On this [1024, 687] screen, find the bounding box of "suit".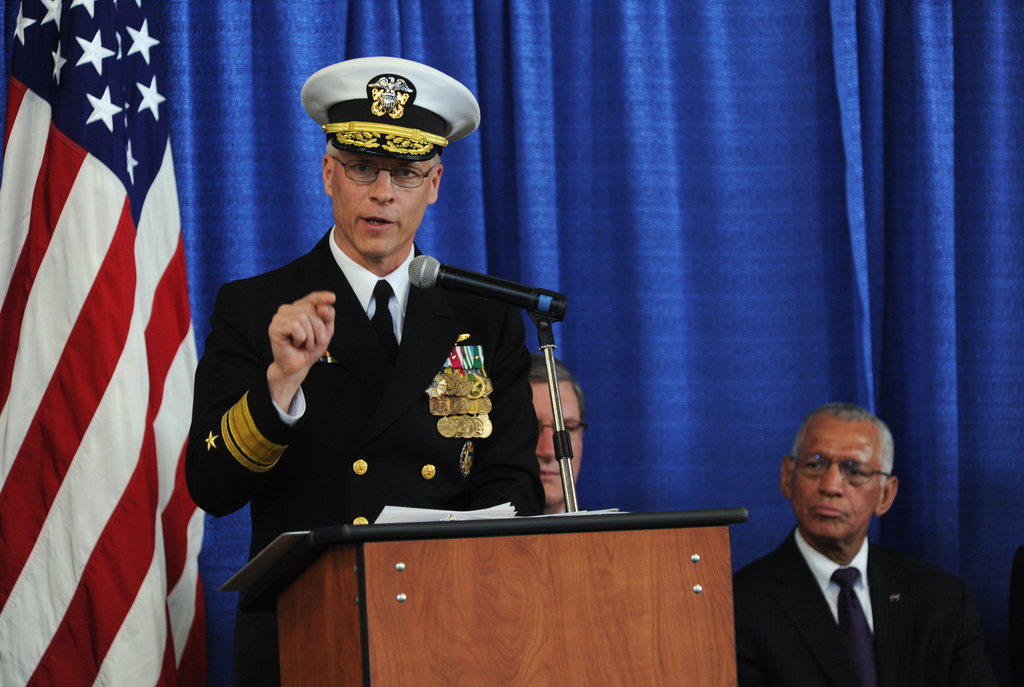
Bounding box: [182,224,548,686].
